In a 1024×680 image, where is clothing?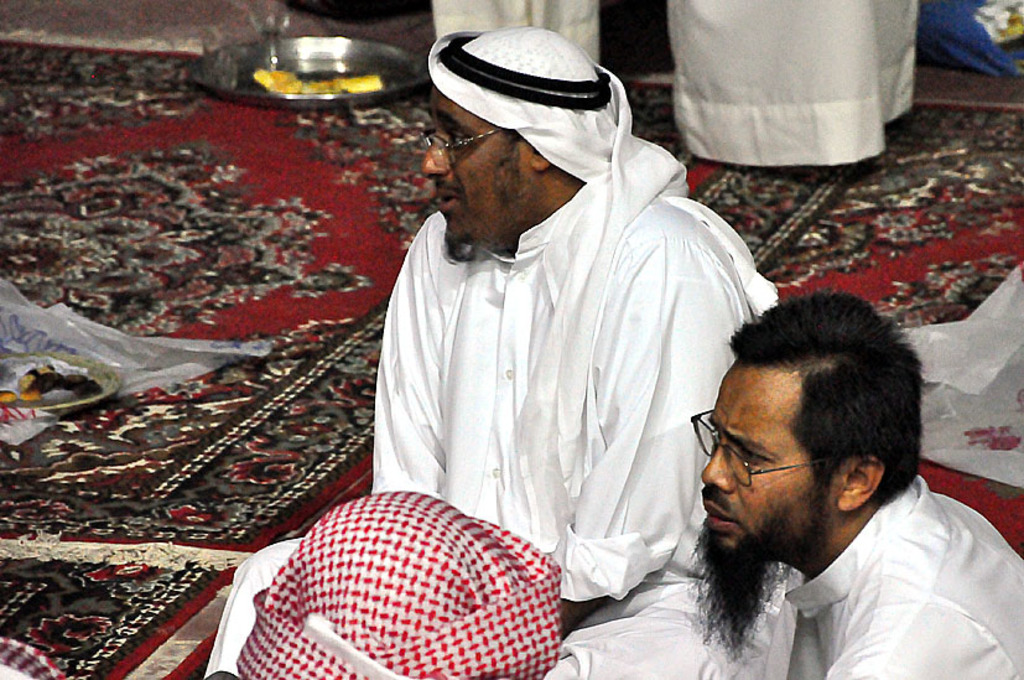
365/25/780/679.
